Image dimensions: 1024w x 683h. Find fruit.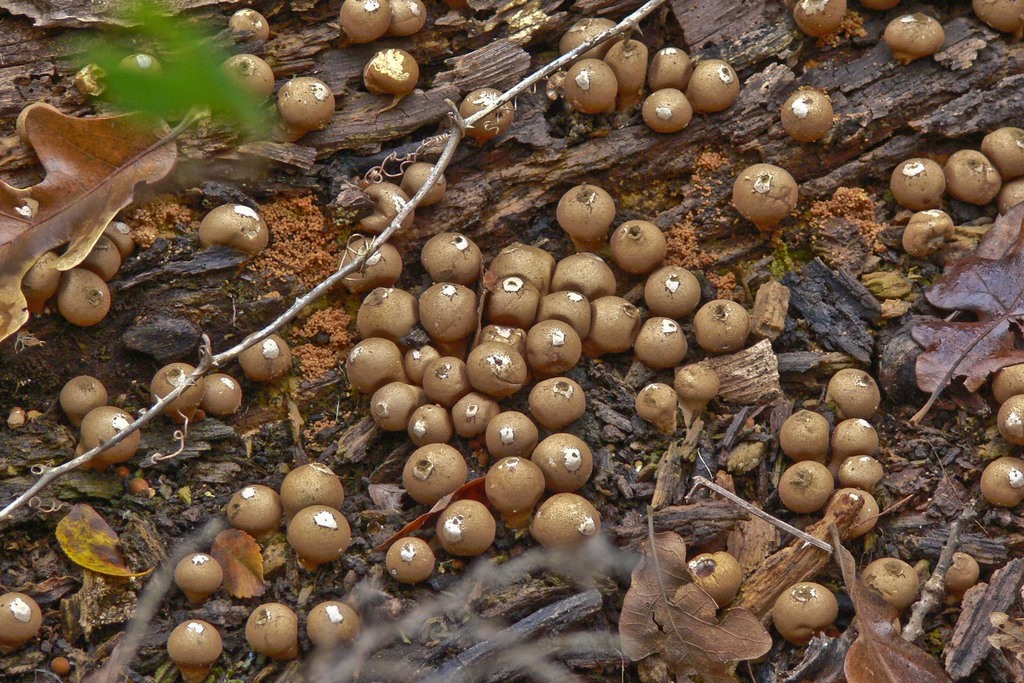
locate(684, 553, 740, 614).
